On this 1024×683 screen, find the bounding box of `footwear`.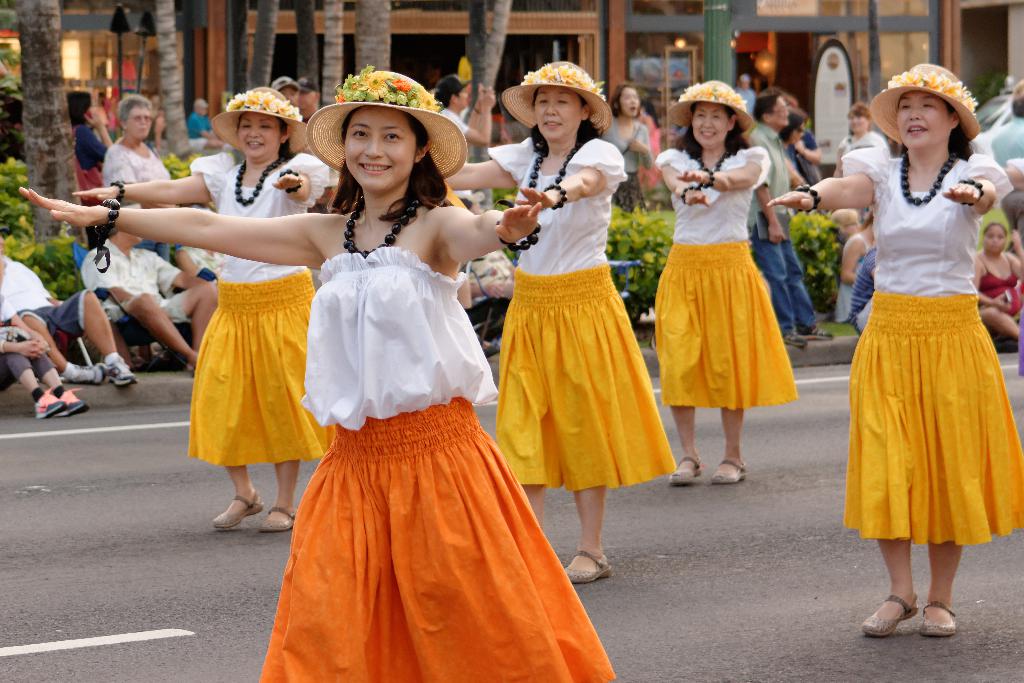
Bounding box: select_region(868, 591, 917, 635).
